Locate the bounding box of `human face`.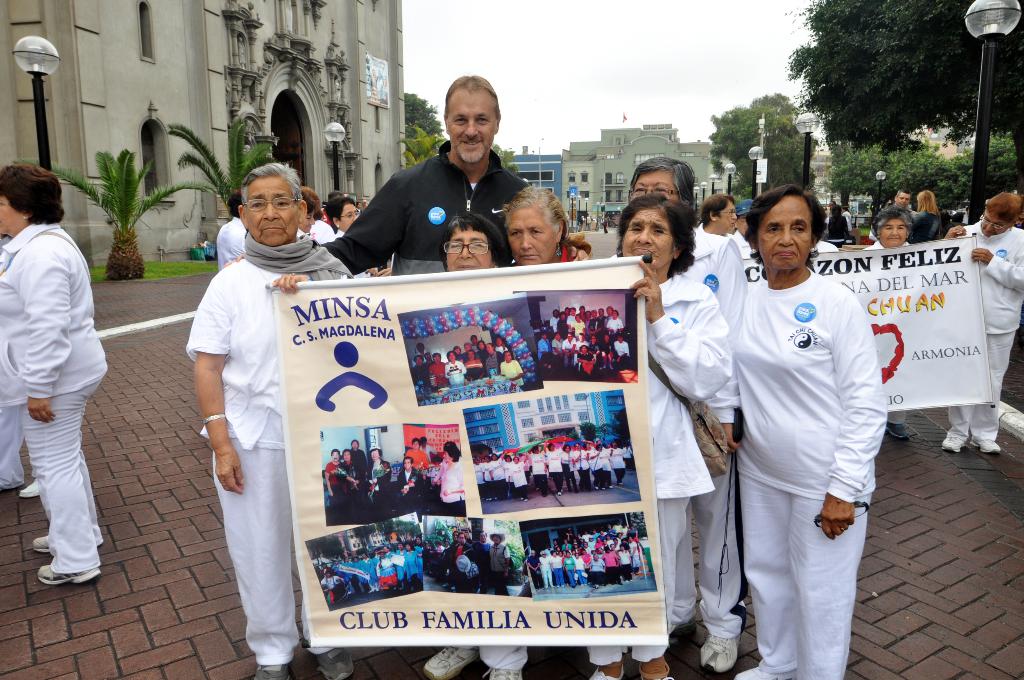
Bounding box: x1=978, y1=213, x2=1005, y2=241.
